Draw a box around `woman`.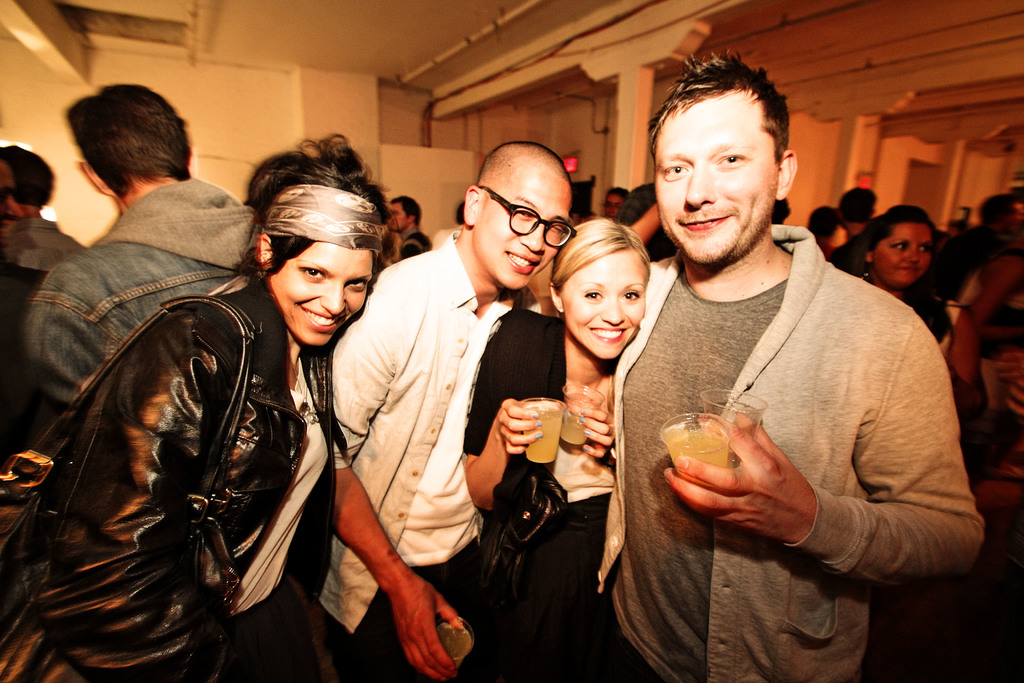
region(457, 215, 651, 682).
